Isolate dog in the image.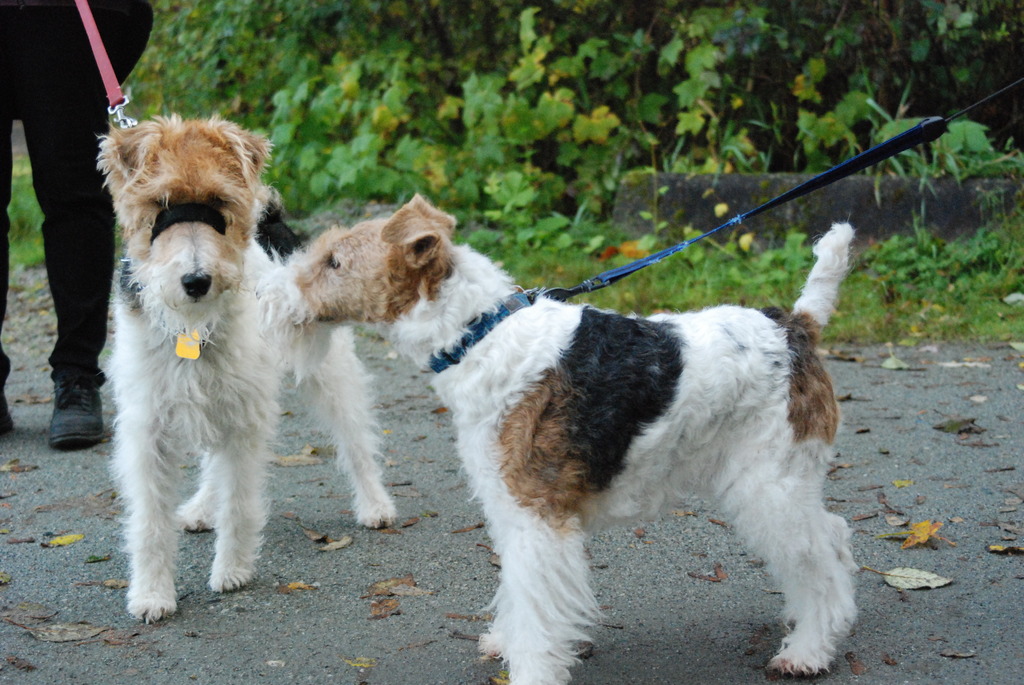
Isolated region: [x1=256, y1=196, x2=861, y2=684].
